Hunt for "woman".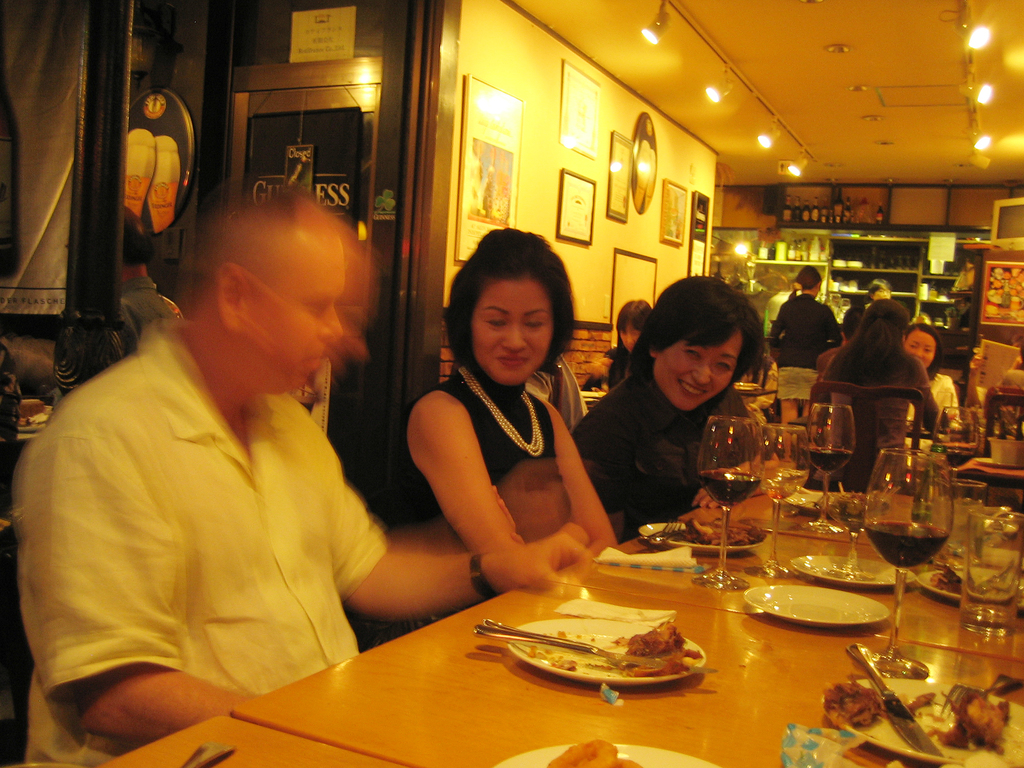
Hunted down at locate(805, 300, 953, 492).
